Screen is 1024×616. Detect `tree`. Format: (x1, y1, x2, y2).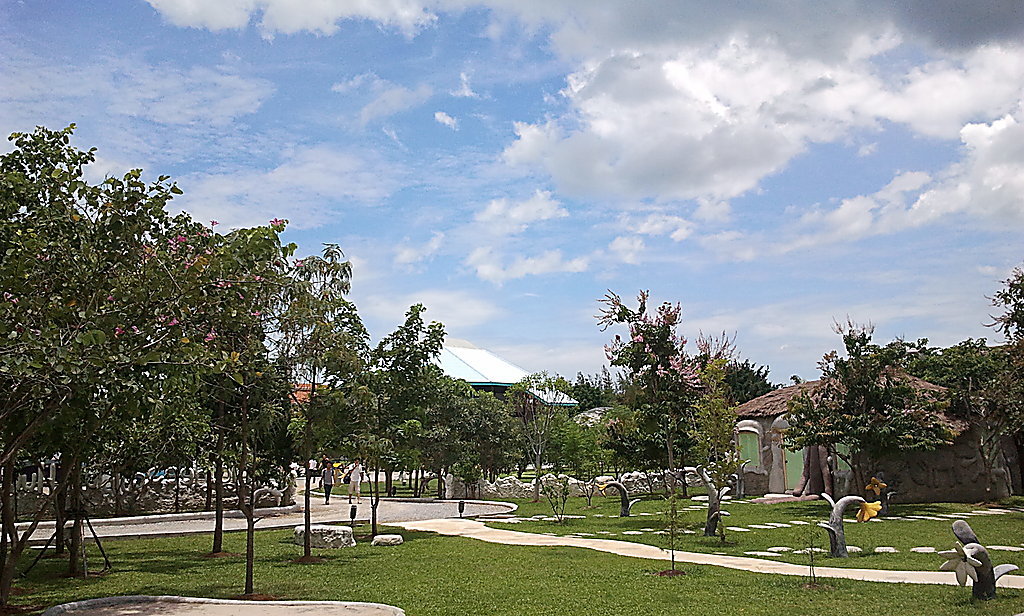
(757, 310, 963, 518).
